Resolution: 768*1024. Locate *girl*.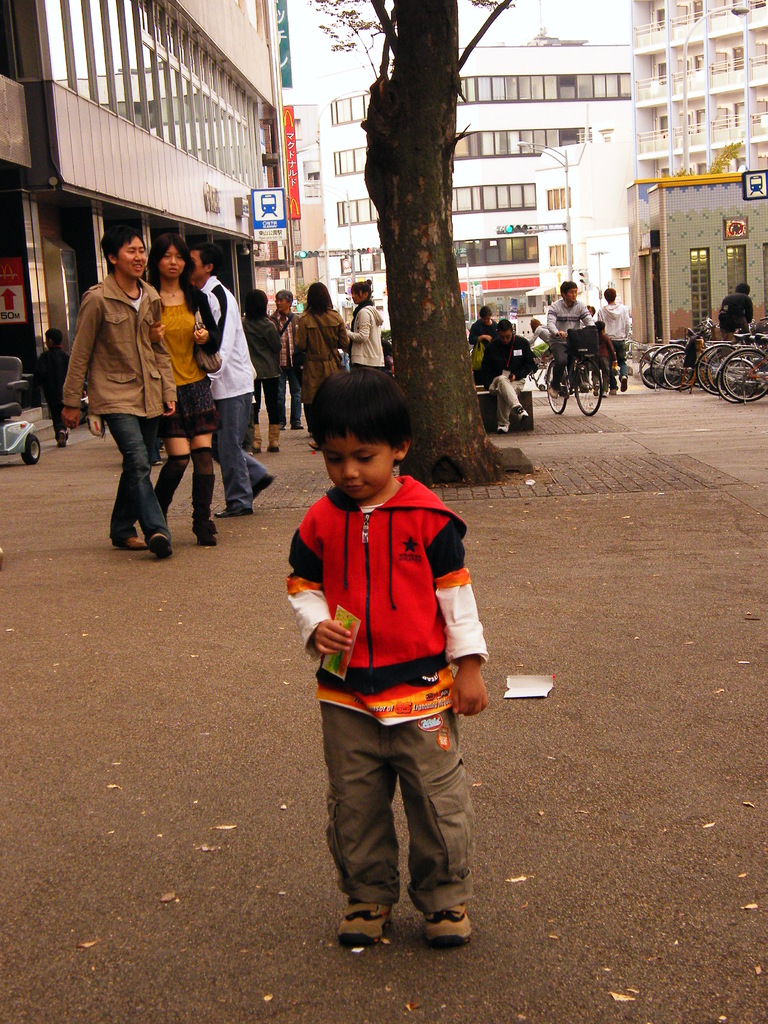
l=300, t=283, r=350, b=442.
